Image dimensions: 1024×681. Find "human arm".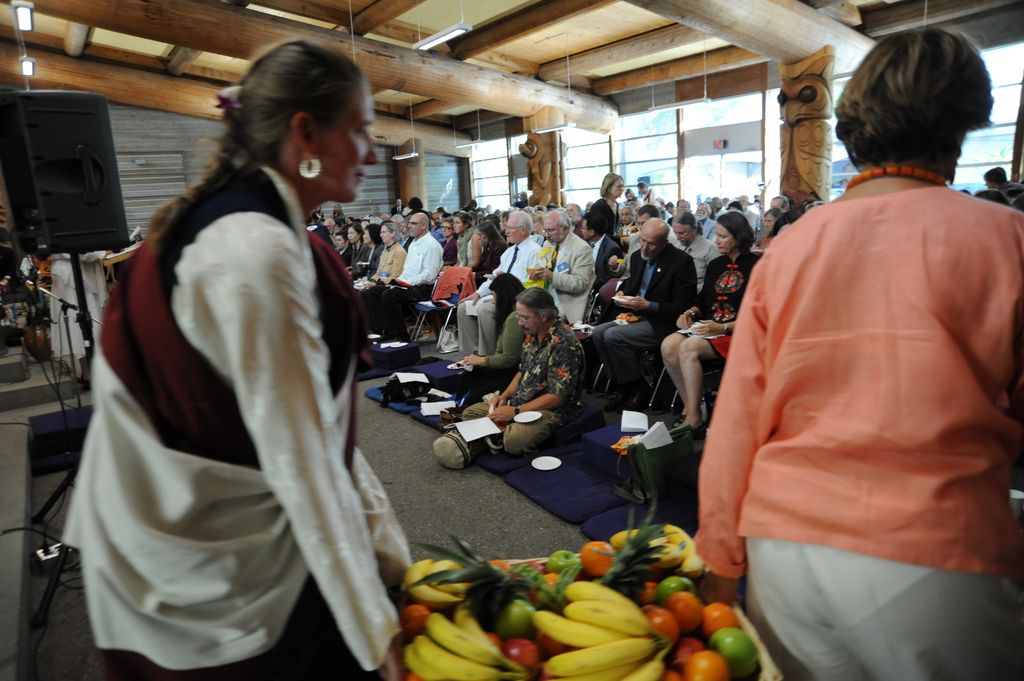
bbox(488, 330, 584, 422).
